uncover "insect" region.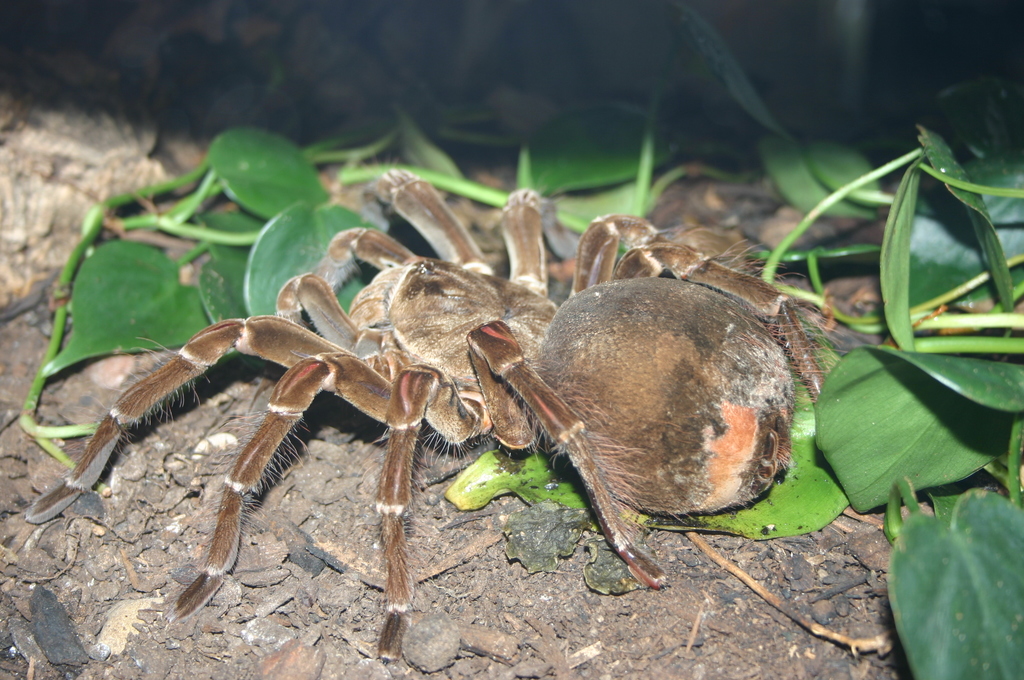
Uncovered: (21, 158, 829, 672).
